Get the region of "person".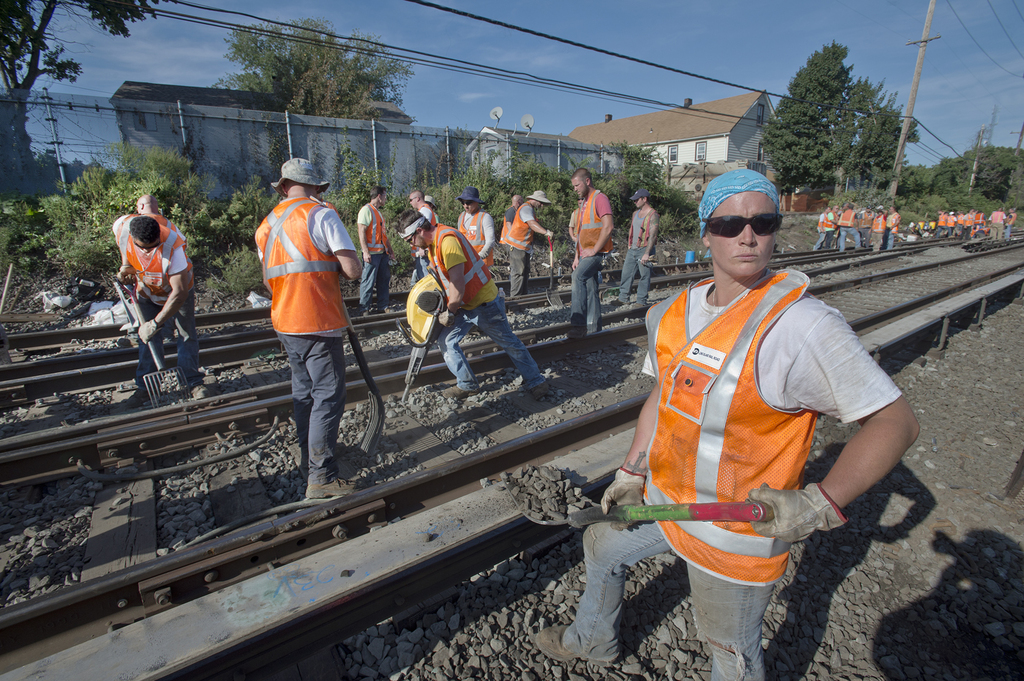
box=[252, 142, 359, 459].
